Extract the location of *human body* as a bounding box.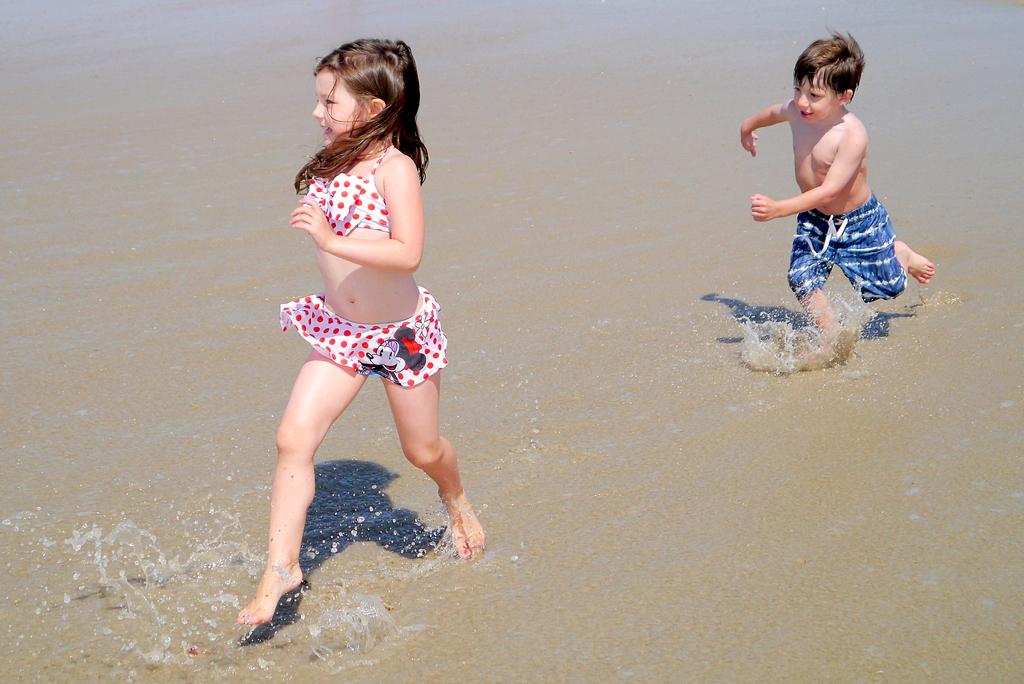
Rect(238, 34, 489, 631).
